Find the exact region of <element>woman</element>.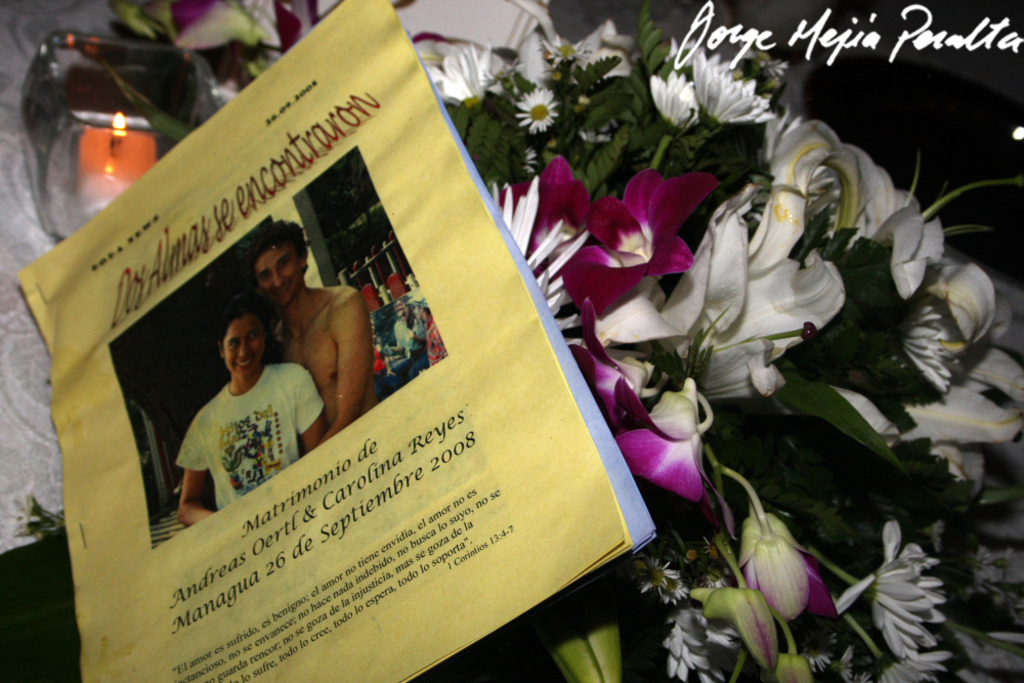
Exact region: {"left": 168, "top": 271, "right": 307, "bottom": 503}.
